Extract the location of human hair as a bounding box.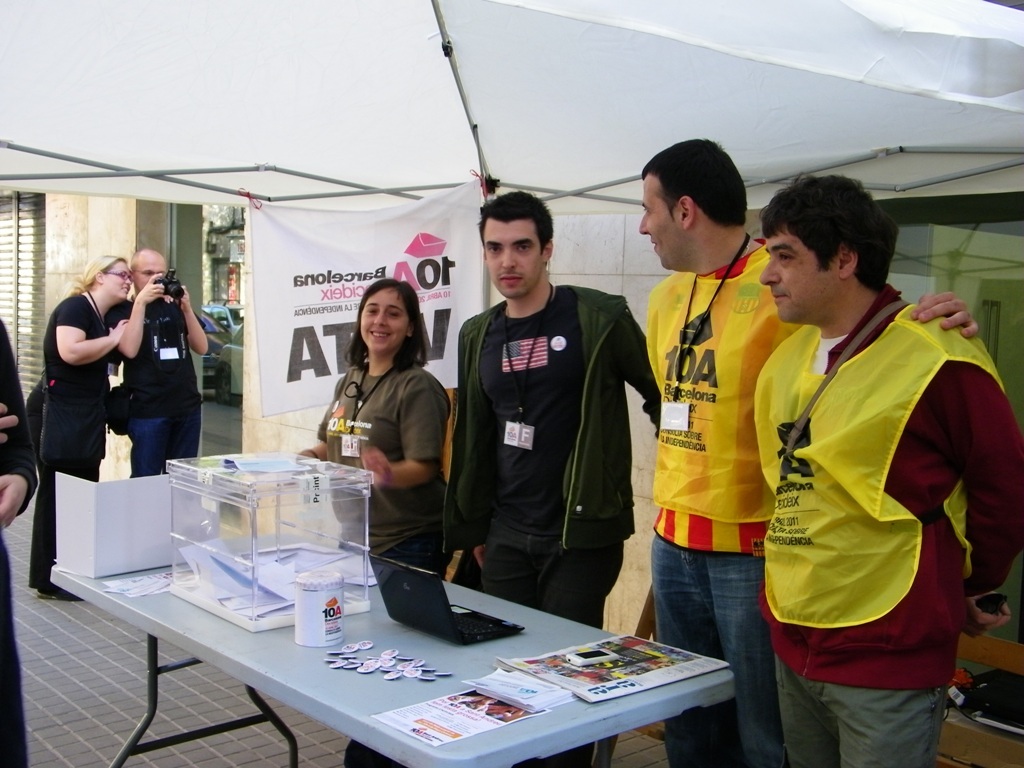
641,136,751,226.
